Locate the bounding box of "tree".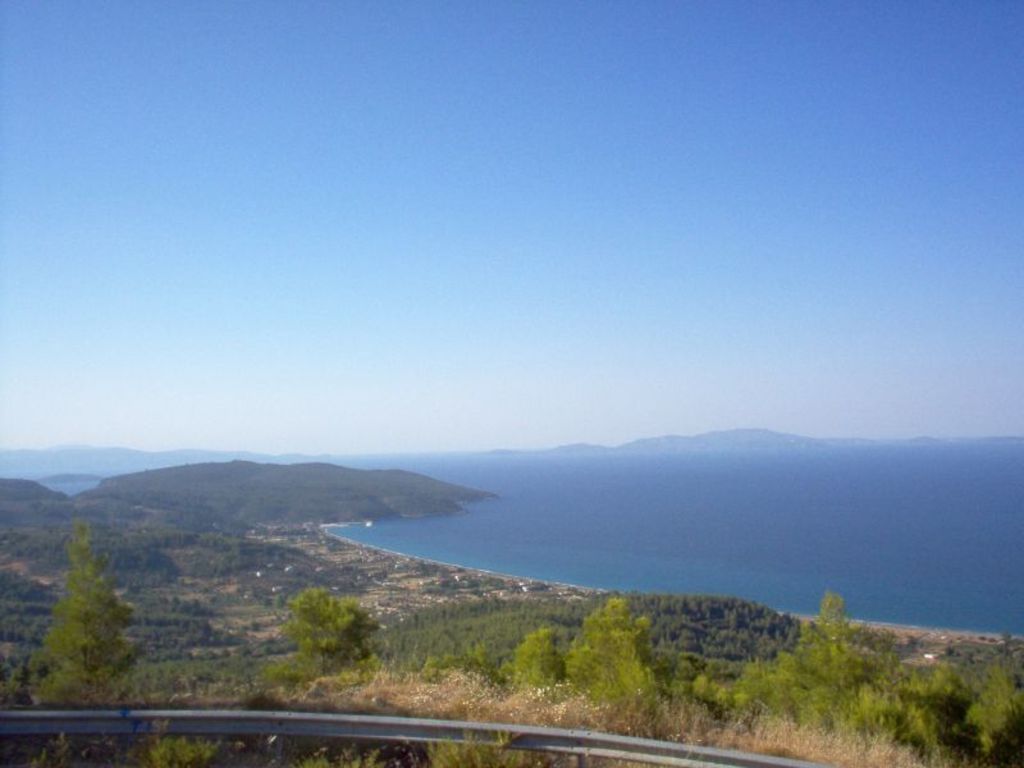
Bounding box: 566,594,668,710.
